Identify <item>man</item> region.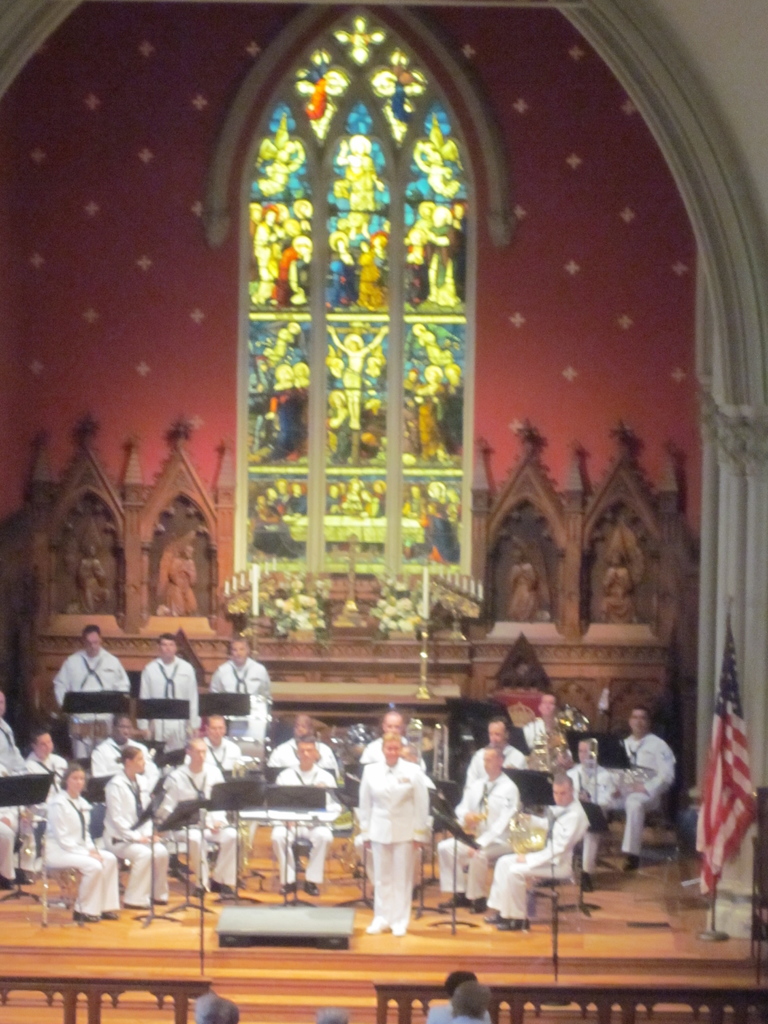
Region: select_region(448, 982, 497, 1023).
